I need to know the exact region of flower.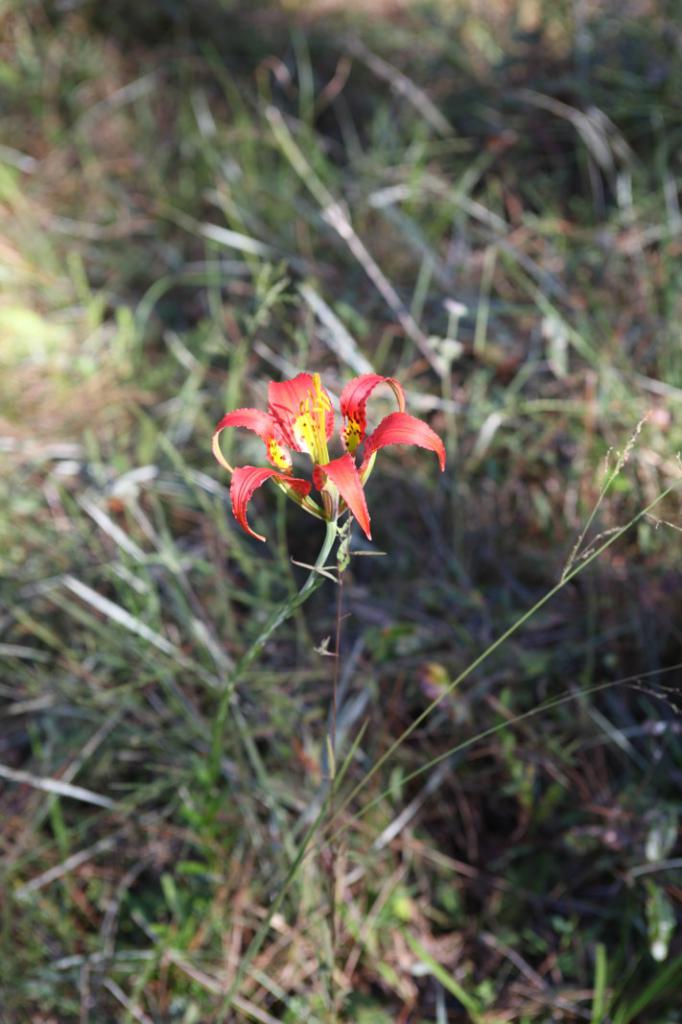
Region: {"left": 204, "top": 344, "right": 451, "bottom": 565}.
